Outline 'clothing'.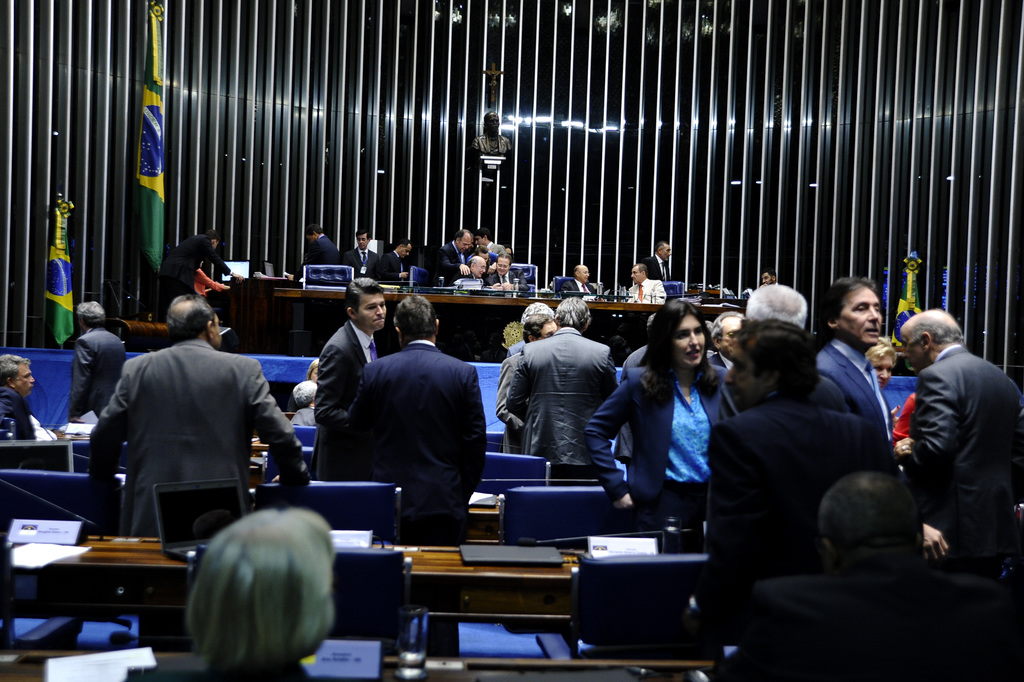
Outline: region(646, 250, 670, 284).
